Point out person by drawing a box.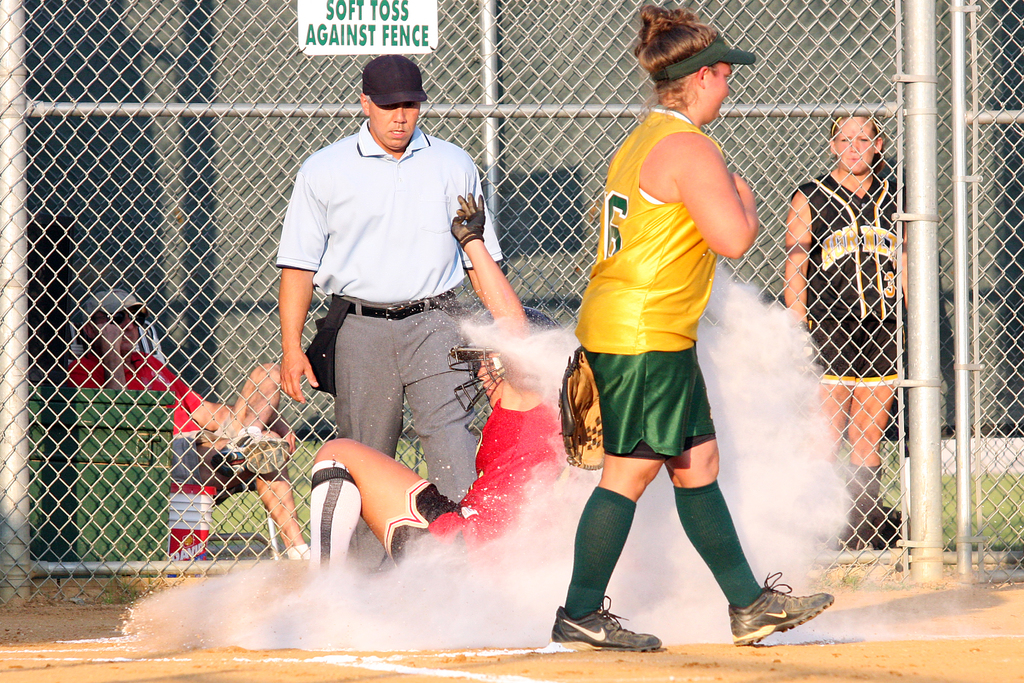
box(69, 304, 323, 566).
